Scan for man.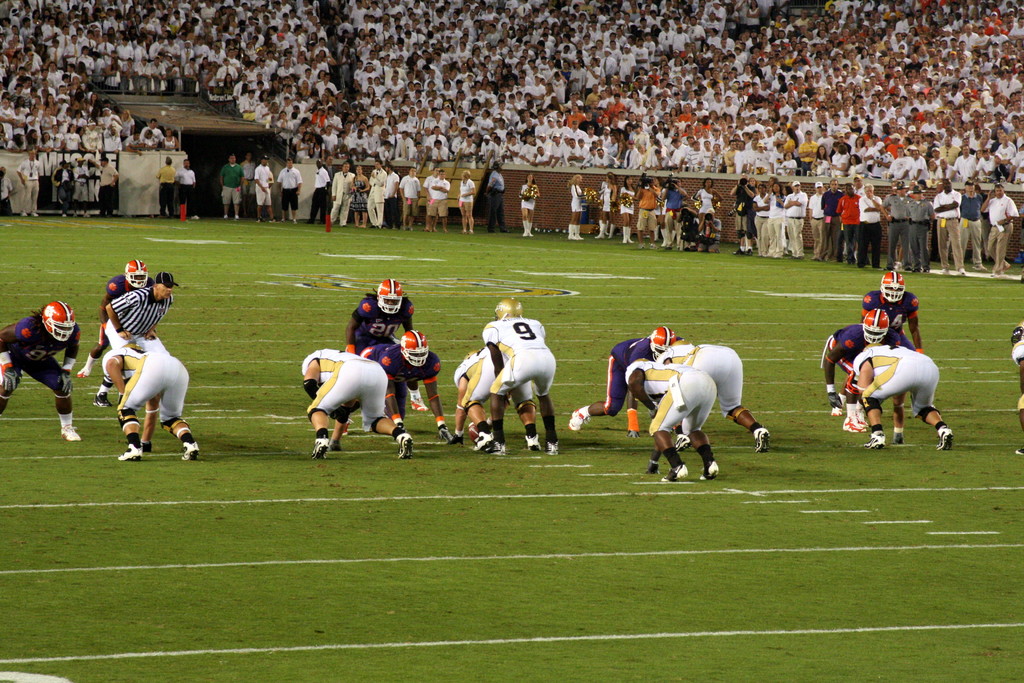
Scan result: select_region(0, 300, 83, 441).
